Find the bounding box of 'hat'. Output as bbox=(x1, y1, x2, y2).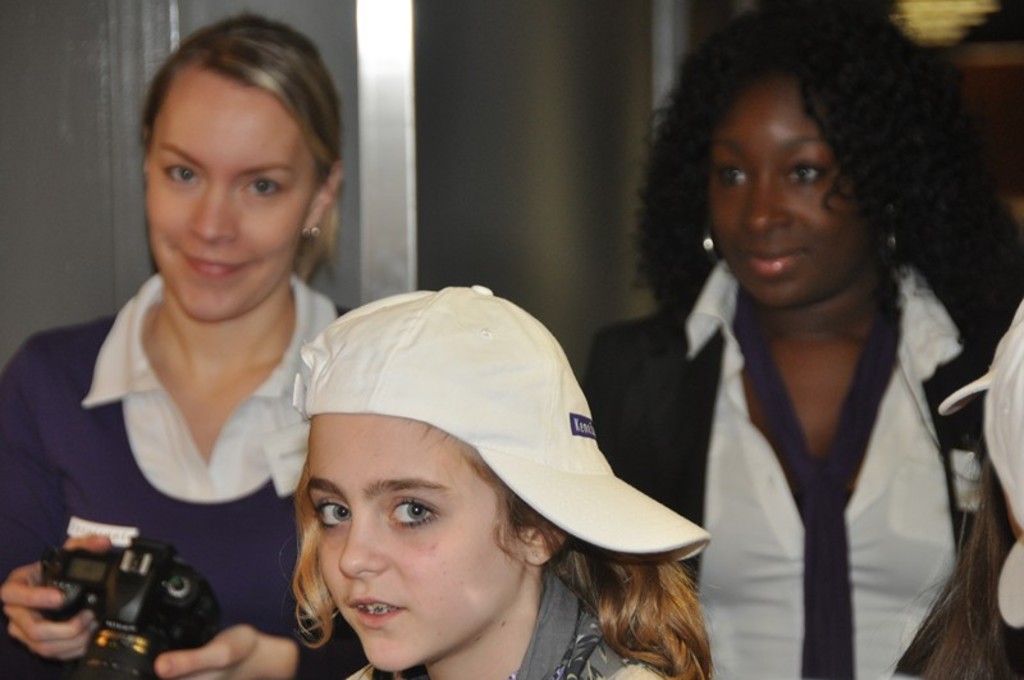
bbox=(292, 280, 713, 563).
